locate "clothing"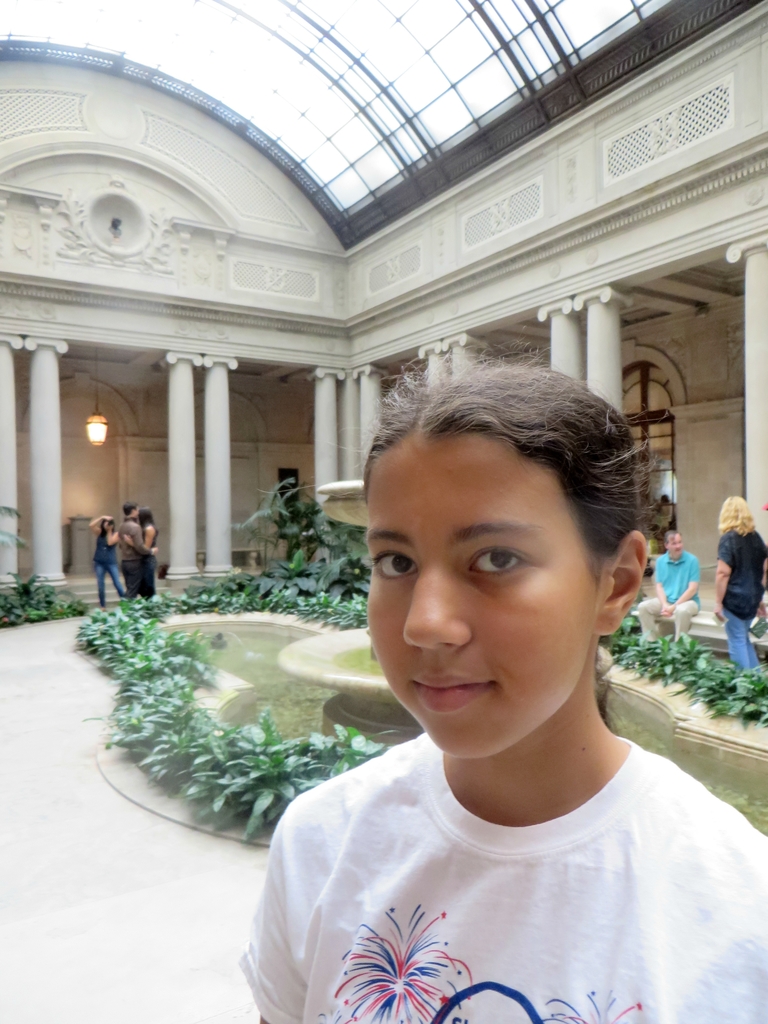
(91, 524, 126, 608)
